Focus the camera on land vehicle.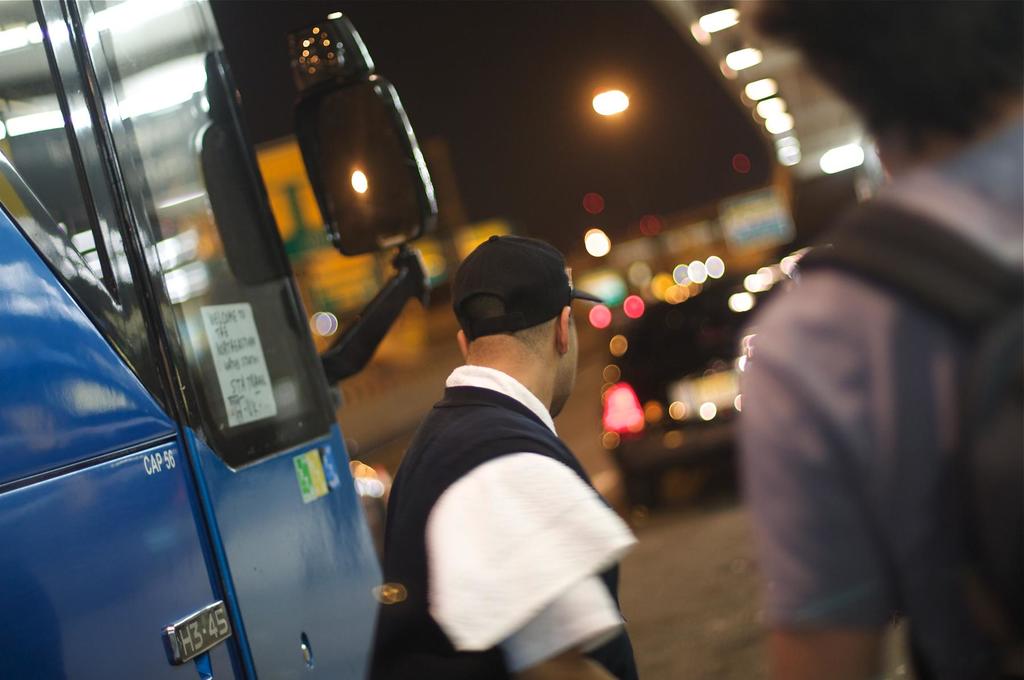
Focus region: bbox(0, 0, 441, 679).
